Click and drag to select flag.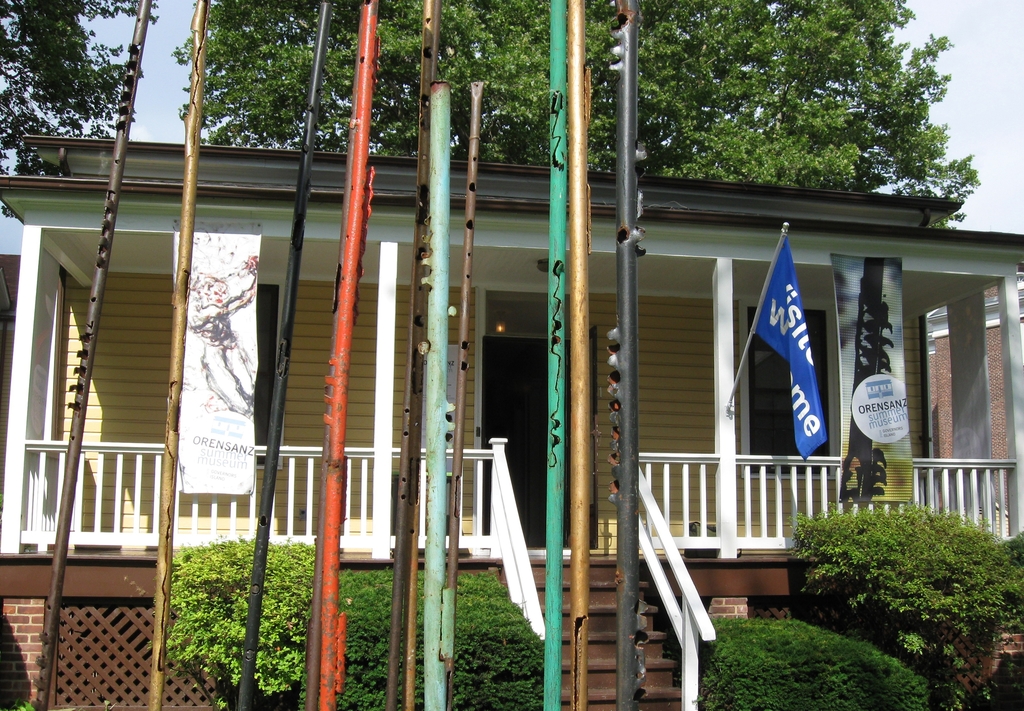
Selection: 736/236/842/499.
